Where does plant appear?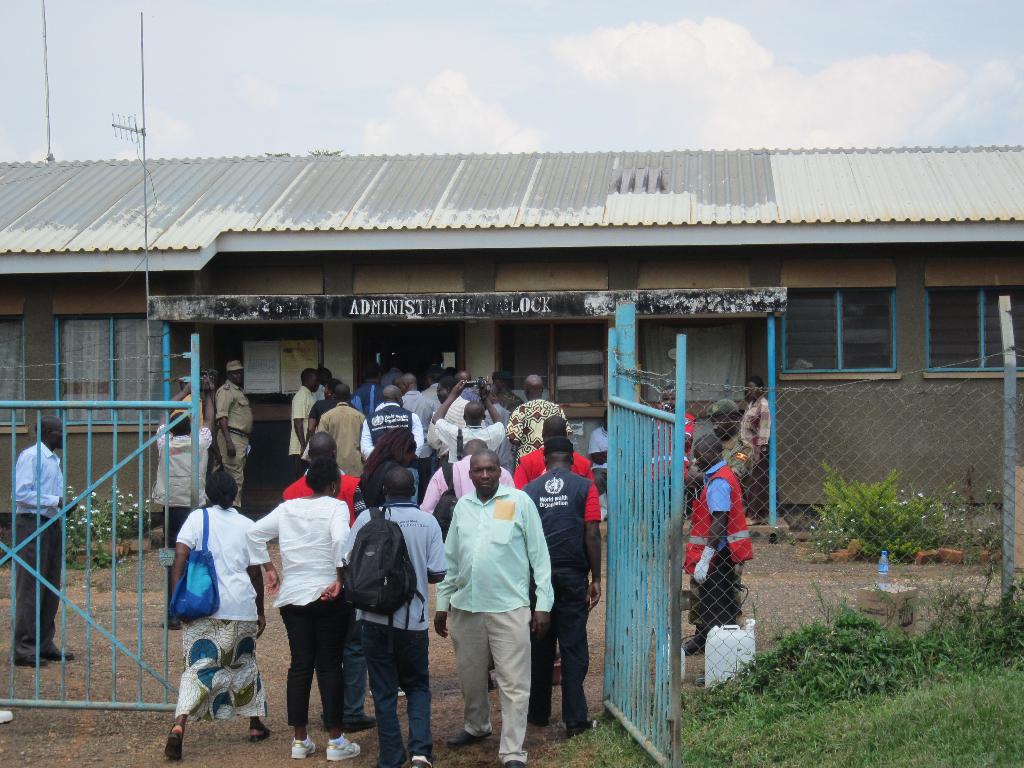
Appears at (x1=0, y1=559, x2=13, y2=573).
